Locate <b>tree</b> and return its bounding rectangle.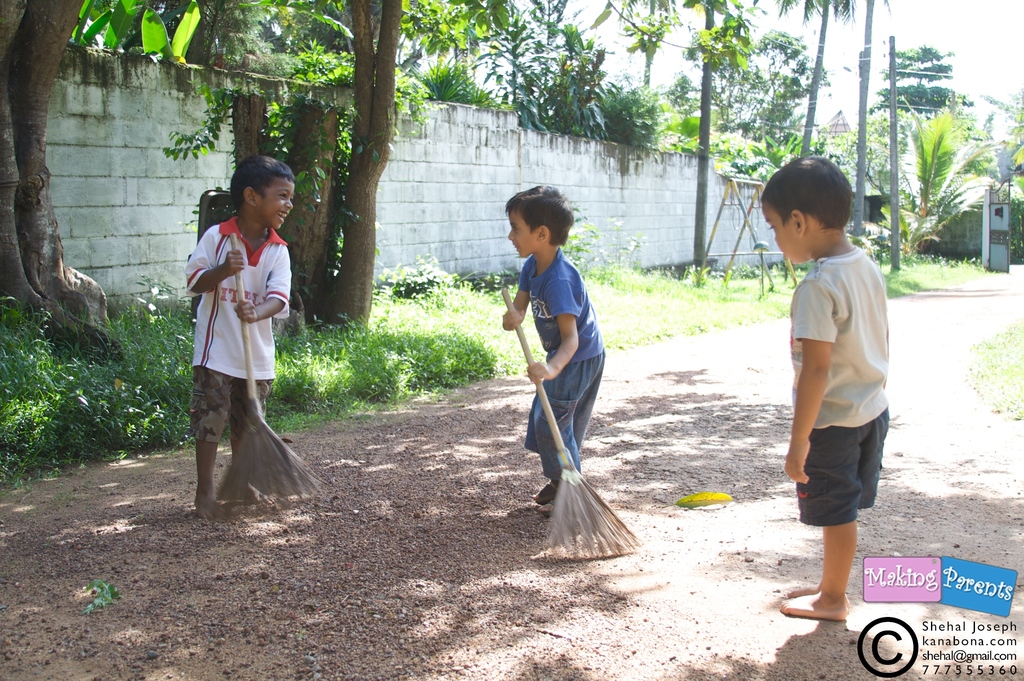
[774, 0, 854, 162].
